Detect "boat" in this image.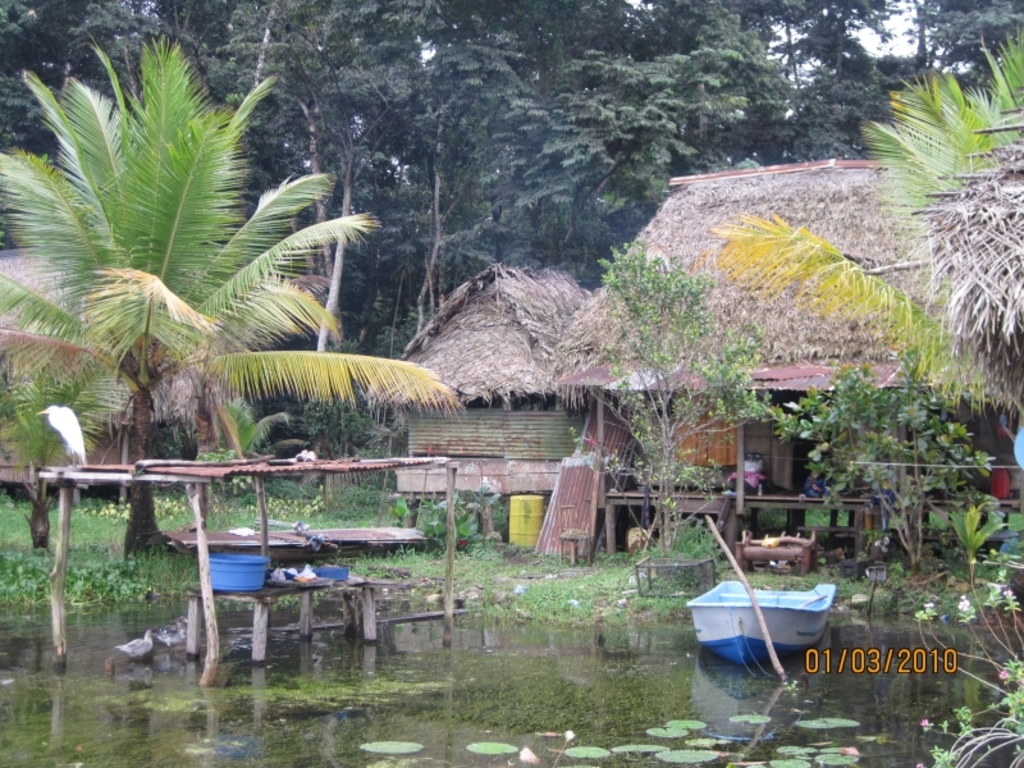
Detection: <box>678,561,845,676</box>.
